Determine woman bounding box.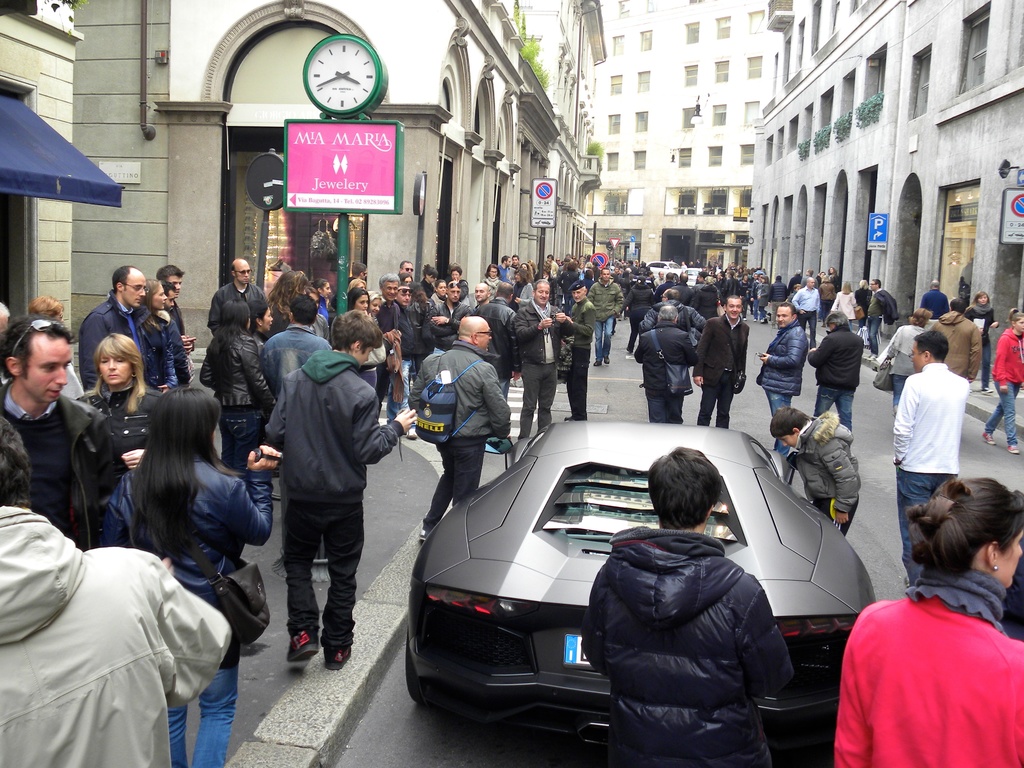
Determined: [307,284,326,338].
